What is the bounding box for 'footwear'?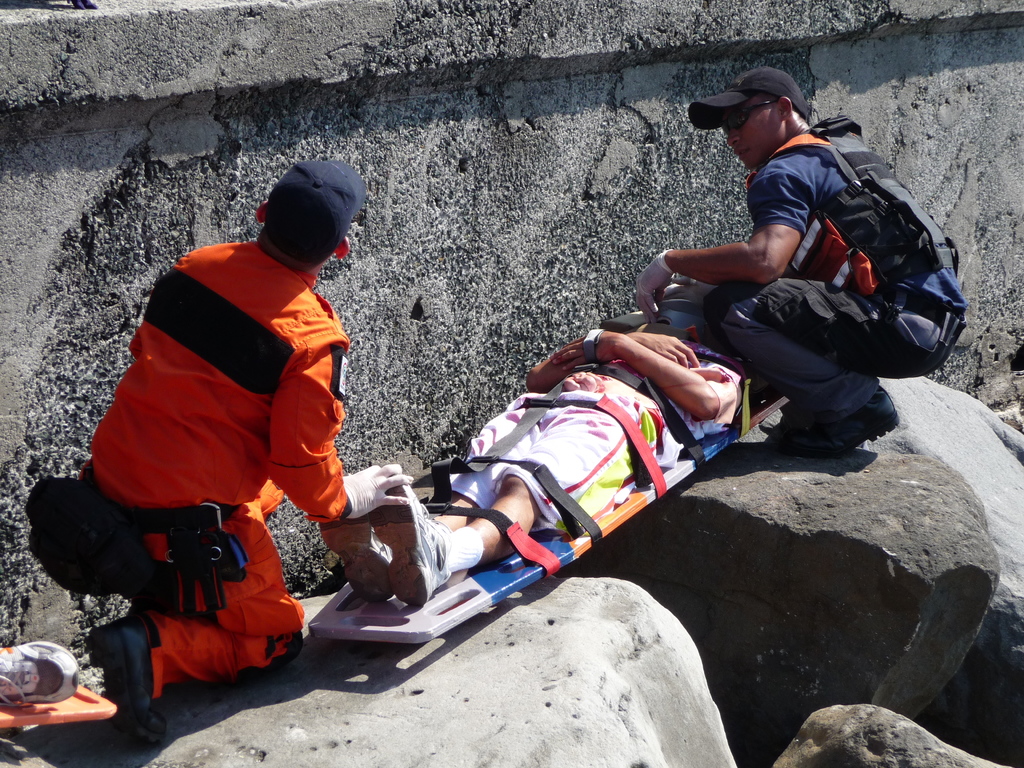
[x1=86, y1=615, x2=177, y2=743].
